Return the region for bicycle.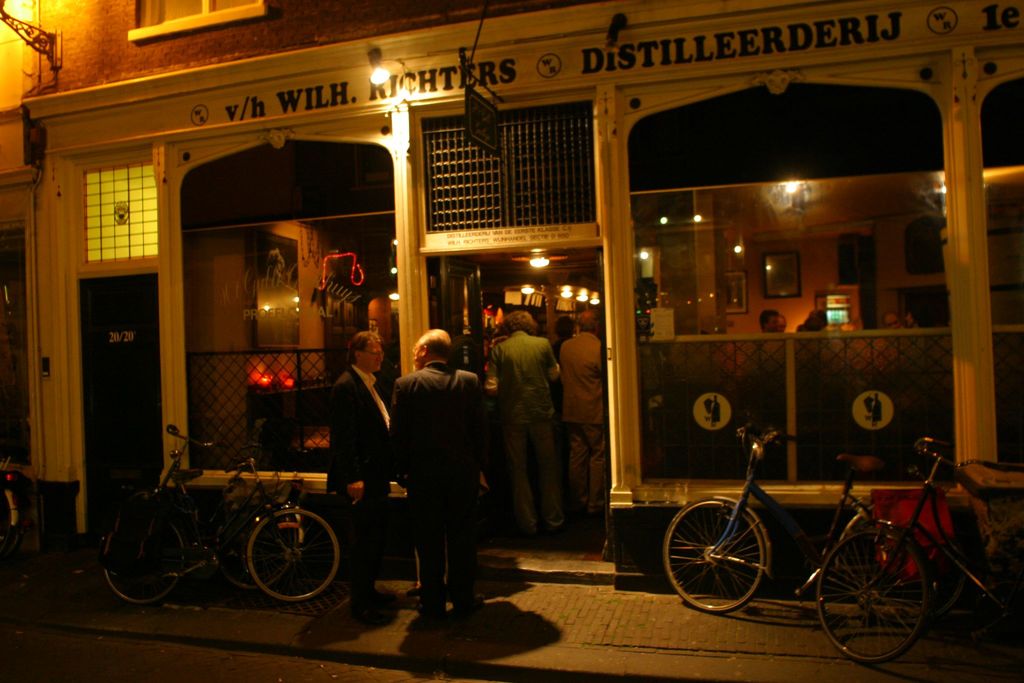
<region>820, 427, 1023, 667</region>.
